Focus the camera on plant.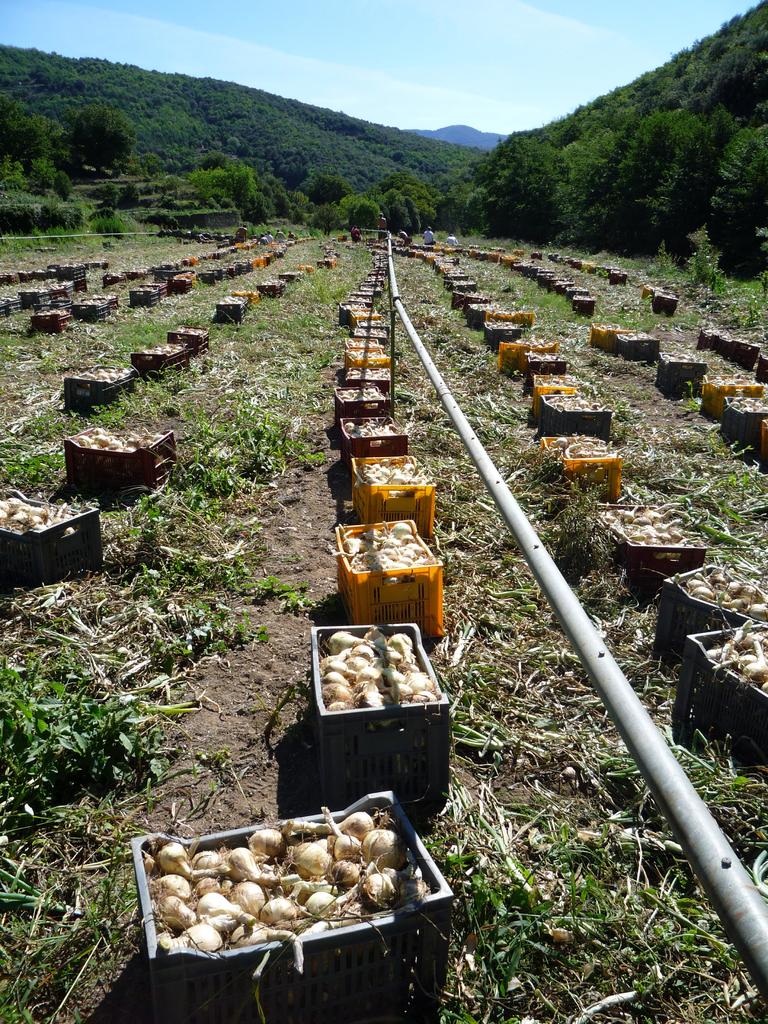
Focus region: box(496, 236, 767, 362).
